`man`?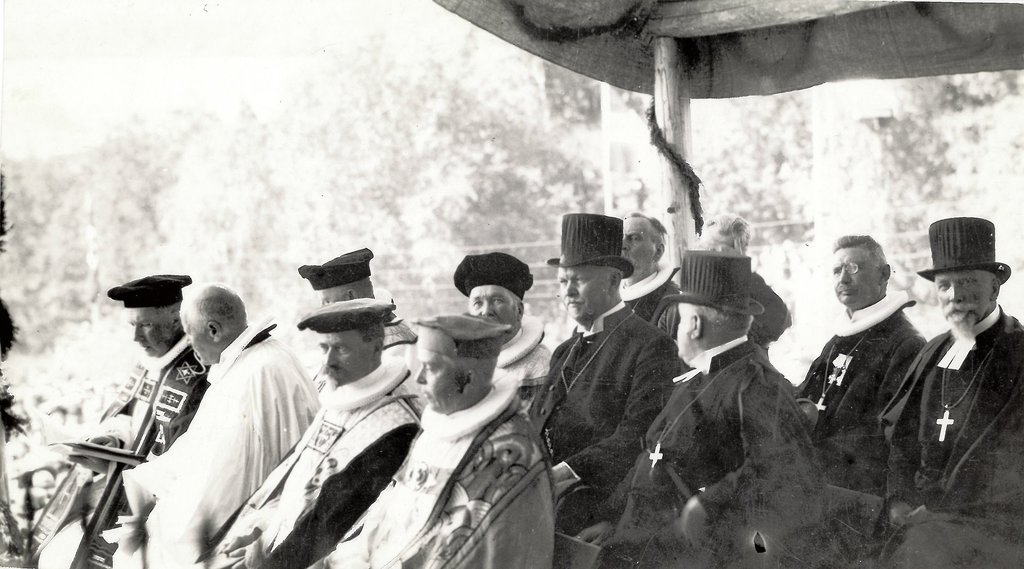
region(665, 212, 798, 373)
